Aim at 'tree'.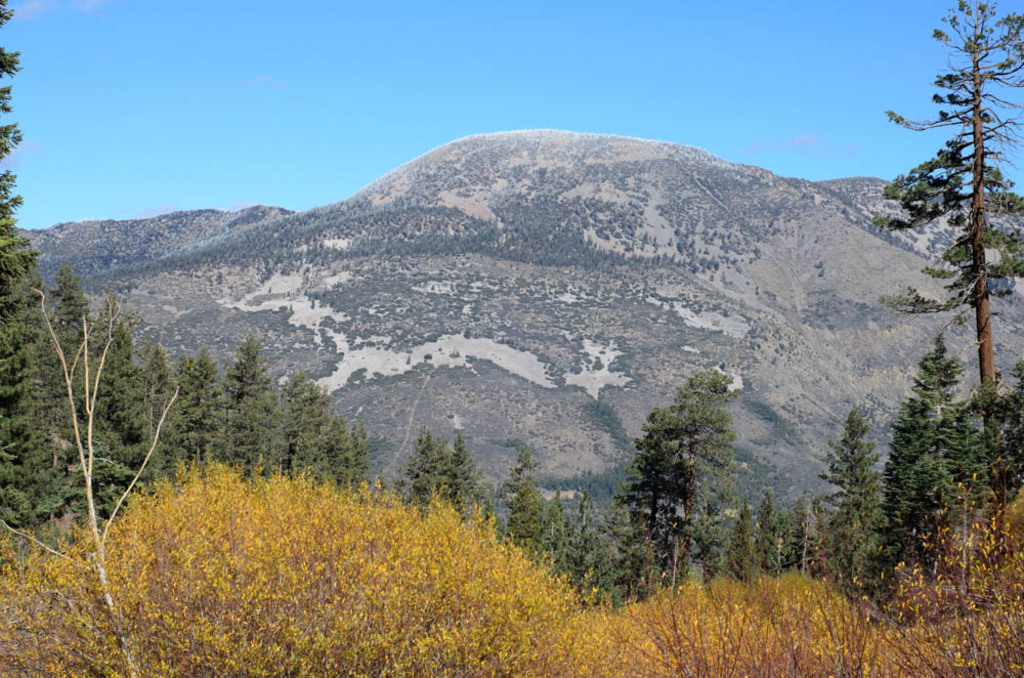
Aimed at (x1=885, y1=0, x2=1014, y2=477).
